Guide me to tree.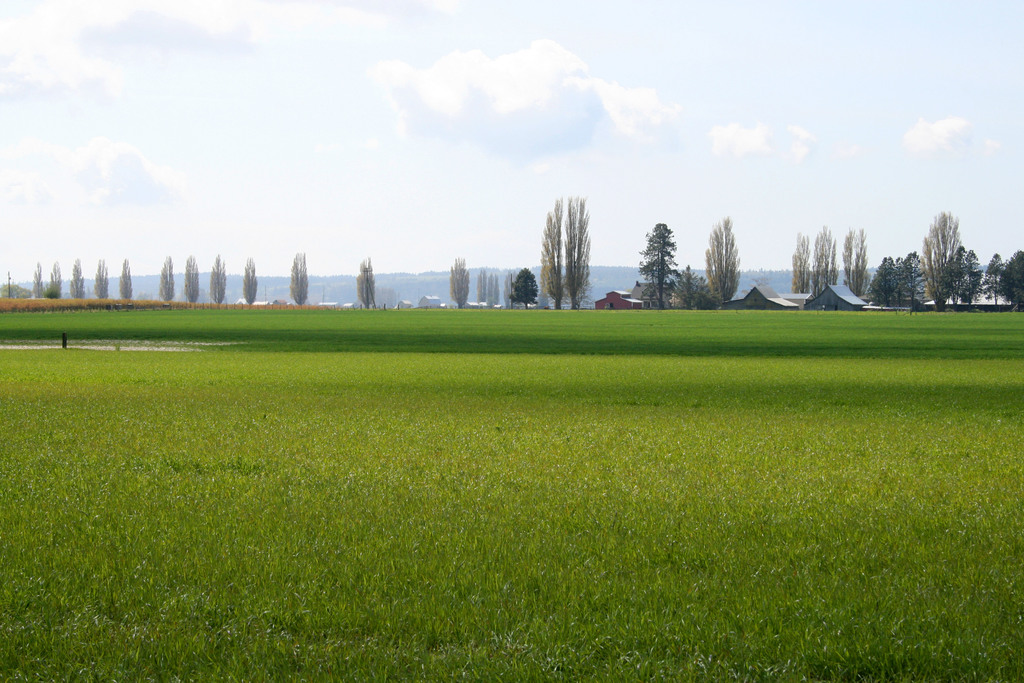
Guidance: 44/261/60/300.
